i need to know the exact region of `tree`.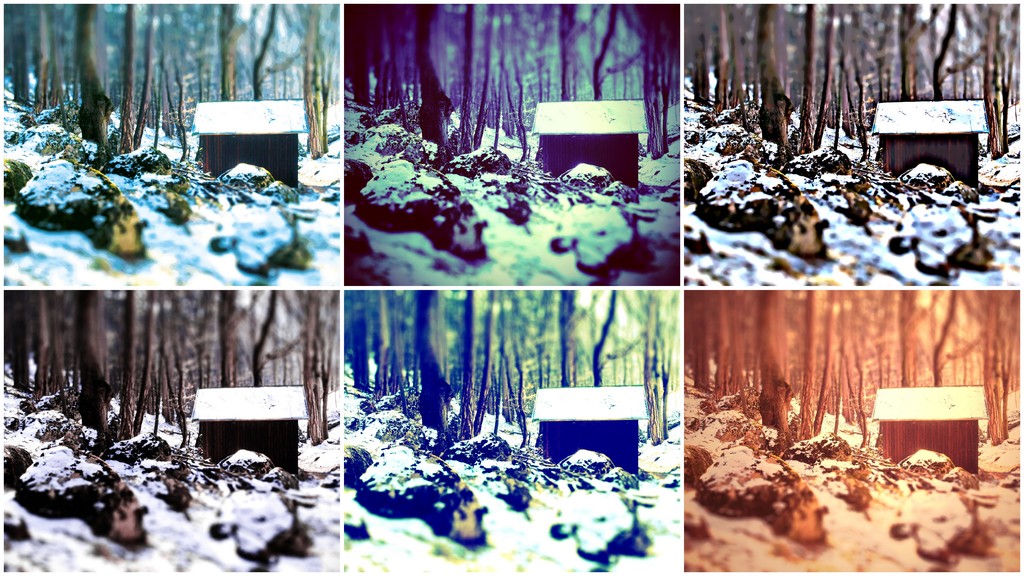
Region: bbox=[876, 1, 919, 95].
